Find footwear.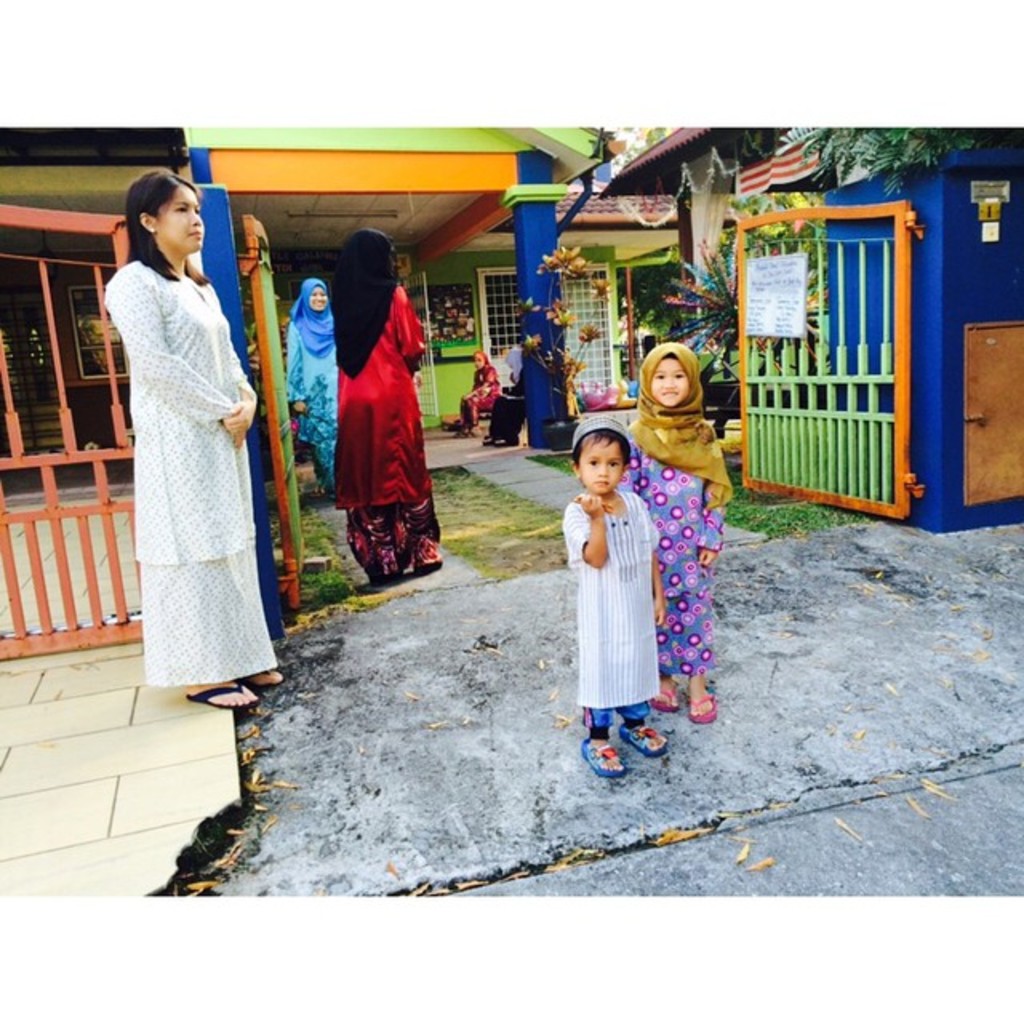
[left=186, top=677, right=269, bottom=712].
